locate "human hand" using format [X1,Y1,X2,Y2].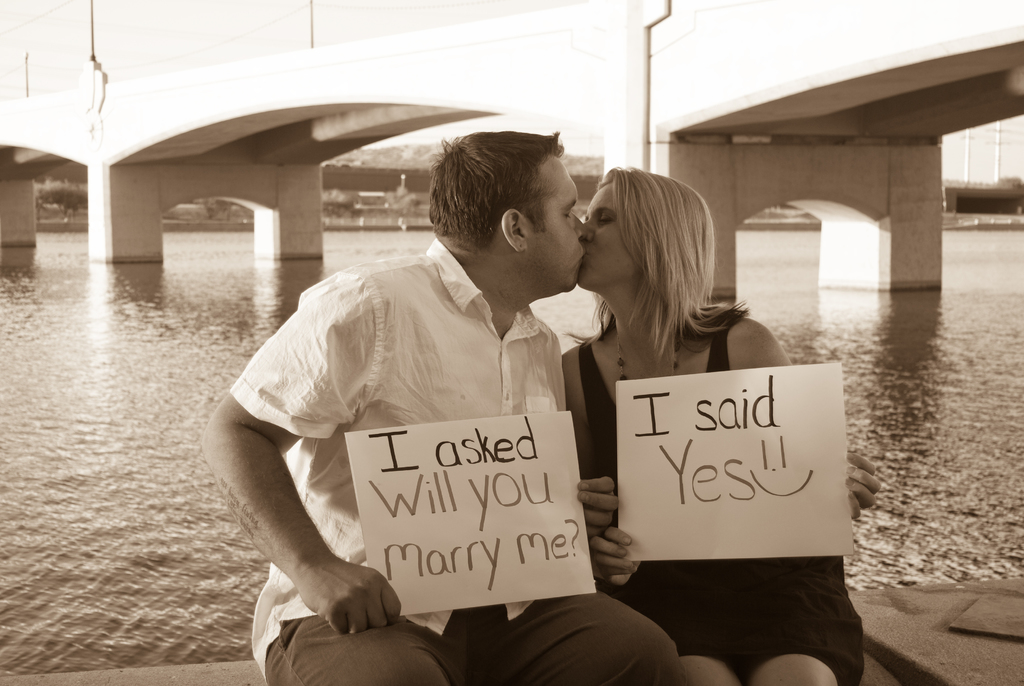
[298,555,401,632].
